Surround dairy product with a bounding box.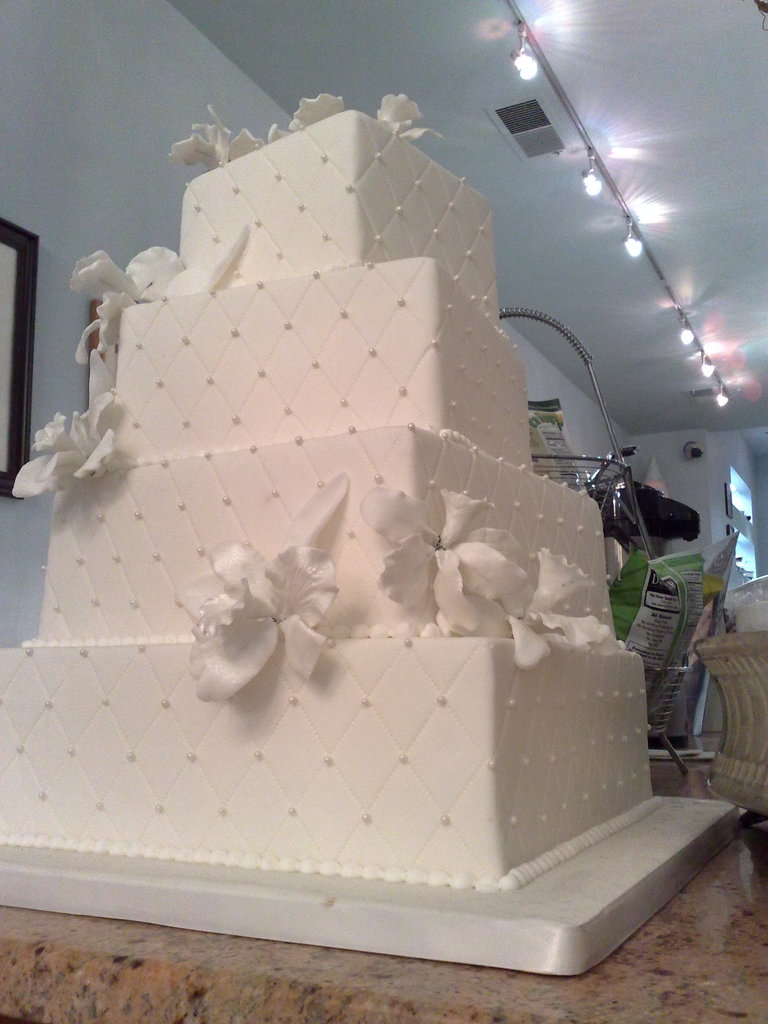
[left=45, top=141, right=724, bottom=929].
